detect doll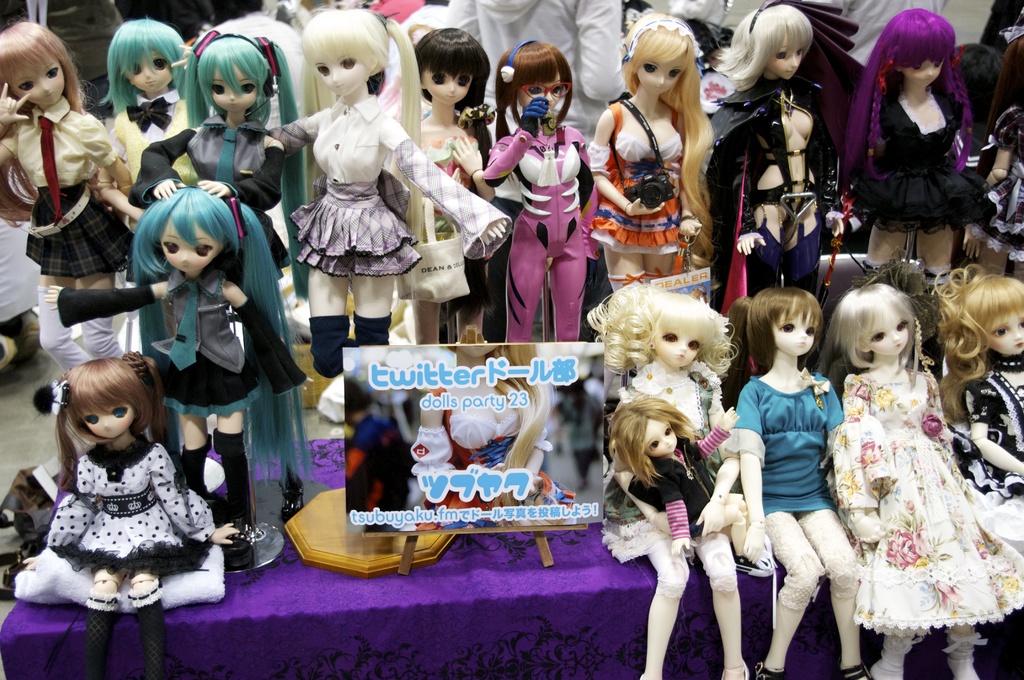
(x1=0, y1=330, x2=255, y2=638)
